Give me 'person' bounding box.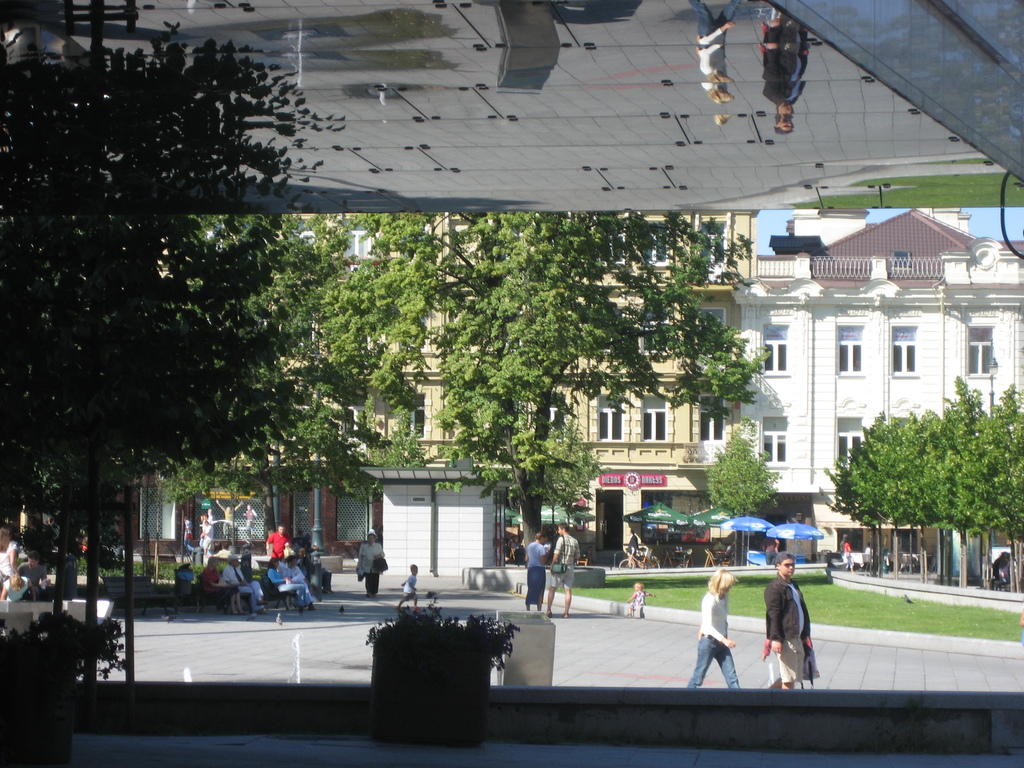
(510,535,521,554).
